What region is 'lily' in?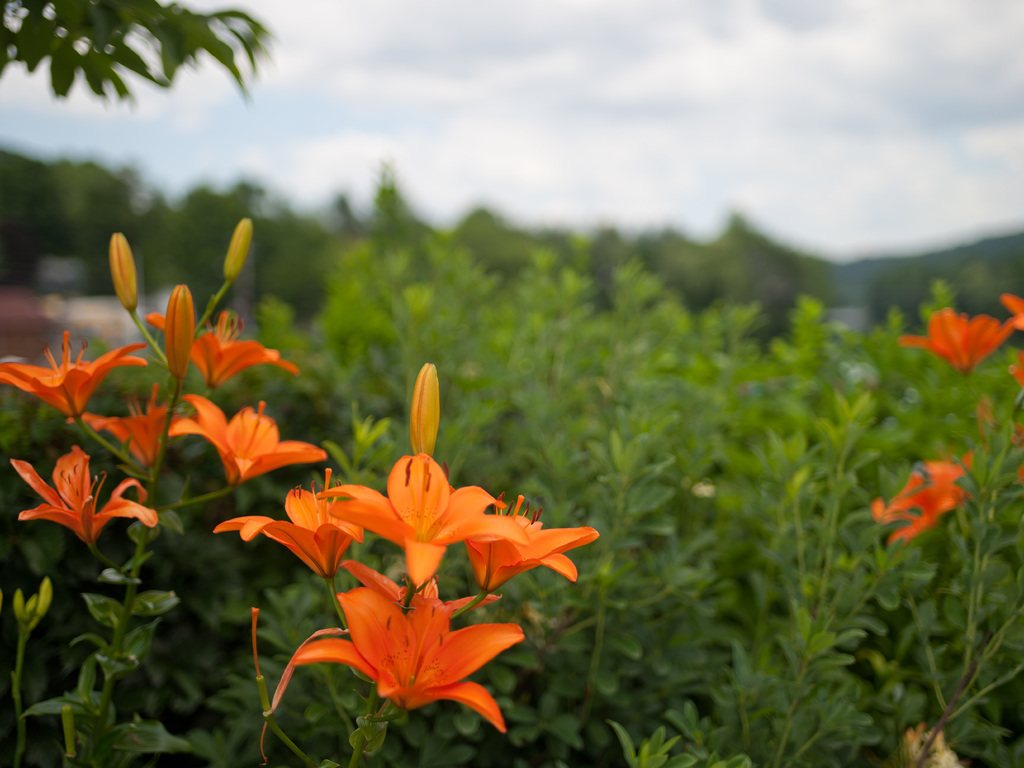
box=[291, 584, 524, 737].
